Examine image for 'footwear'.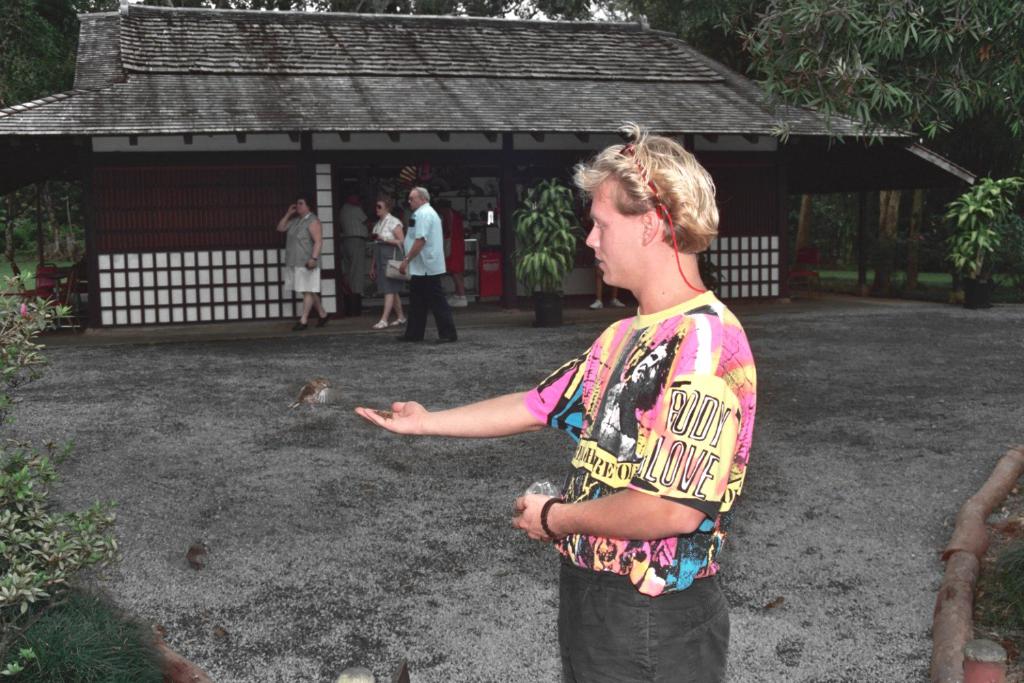
Examination result: detection(590, 299, 600, 307).
